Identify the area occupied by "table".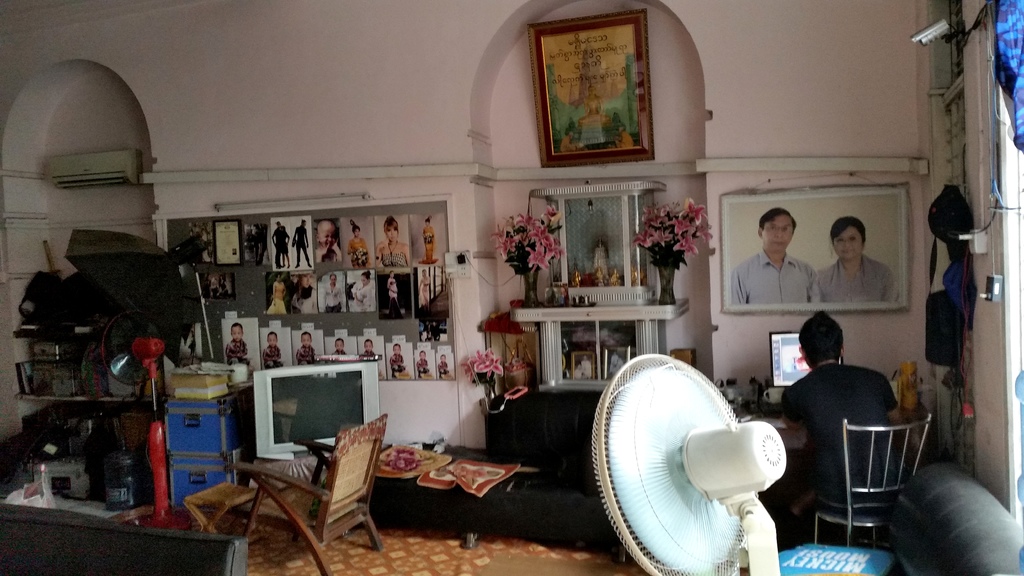
Area: bbox(369, 440, 529, 545).
